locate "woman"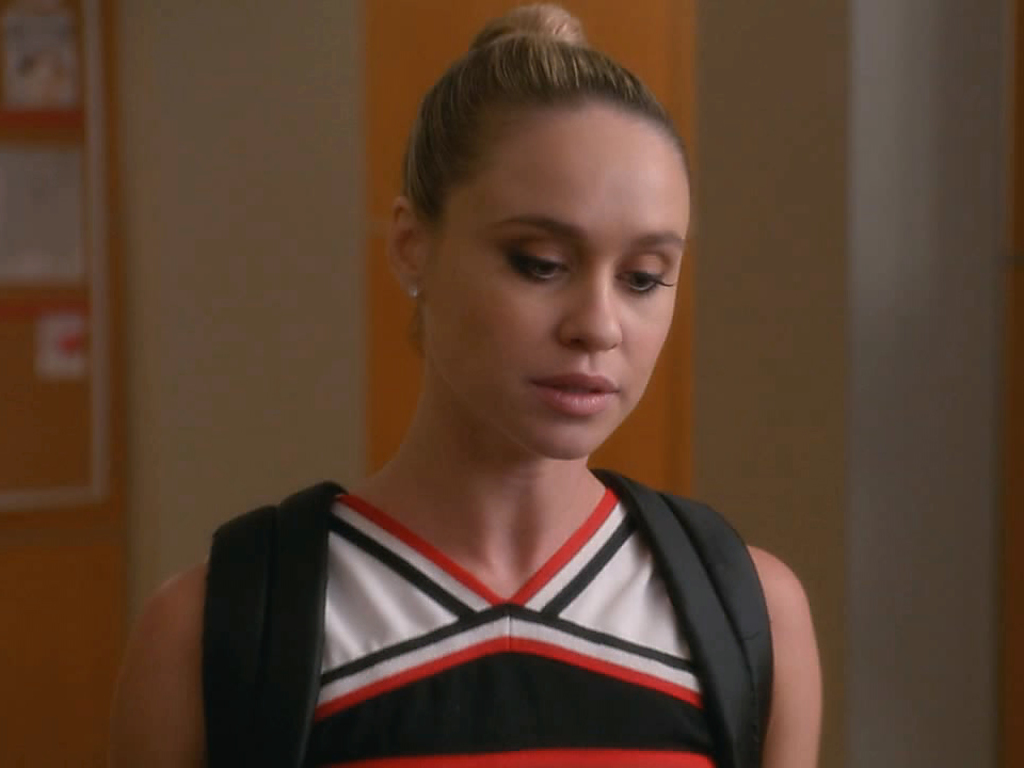
(left=170, top=13, right=799, bottom=749)
